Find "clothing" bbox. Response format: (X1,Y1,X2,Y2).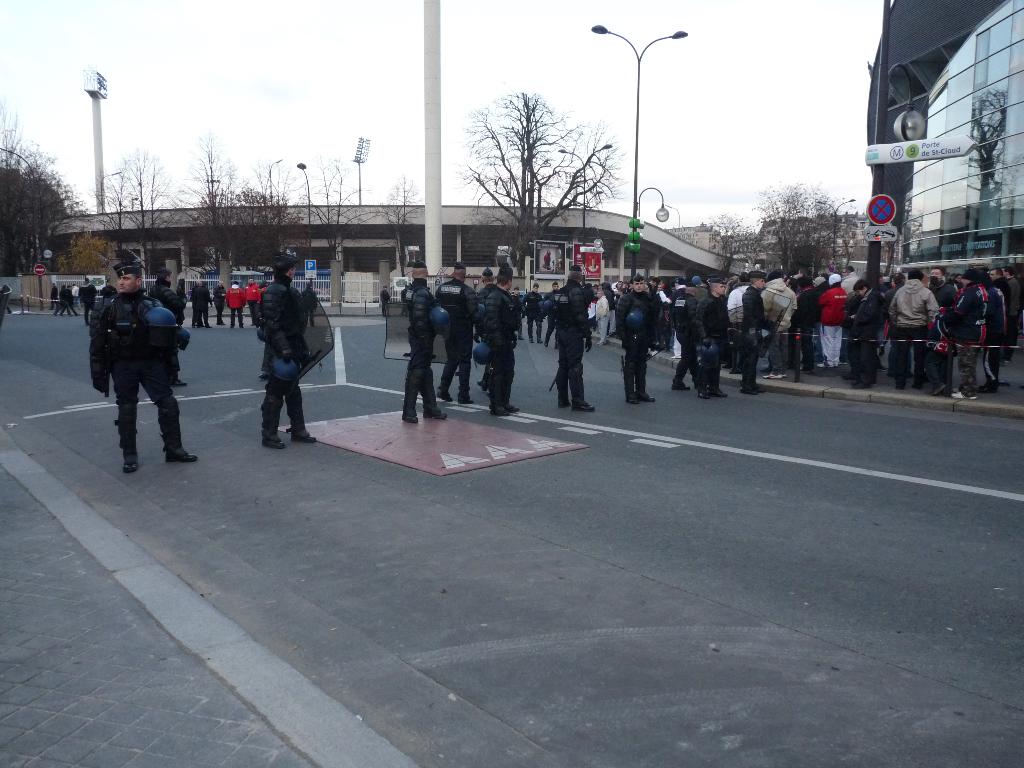
(262,282,309,442).
